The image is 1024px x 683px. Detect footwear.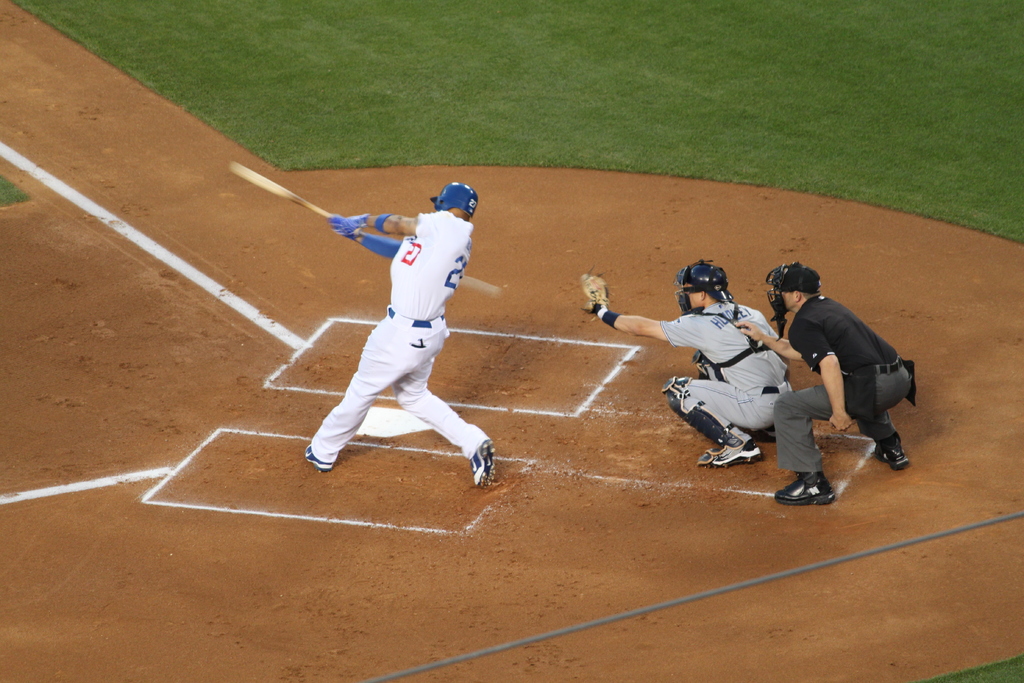
Detection: 304:437:338:474.
